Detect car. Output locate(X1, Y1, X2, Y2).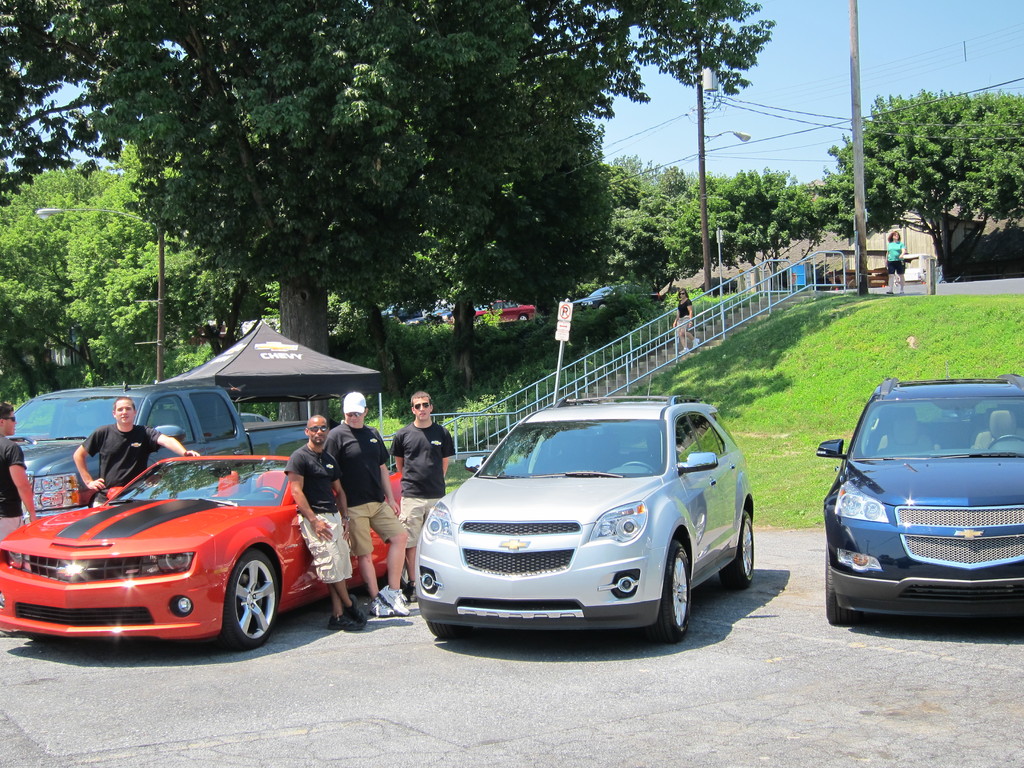
locate(567, 283, 664, 312).
